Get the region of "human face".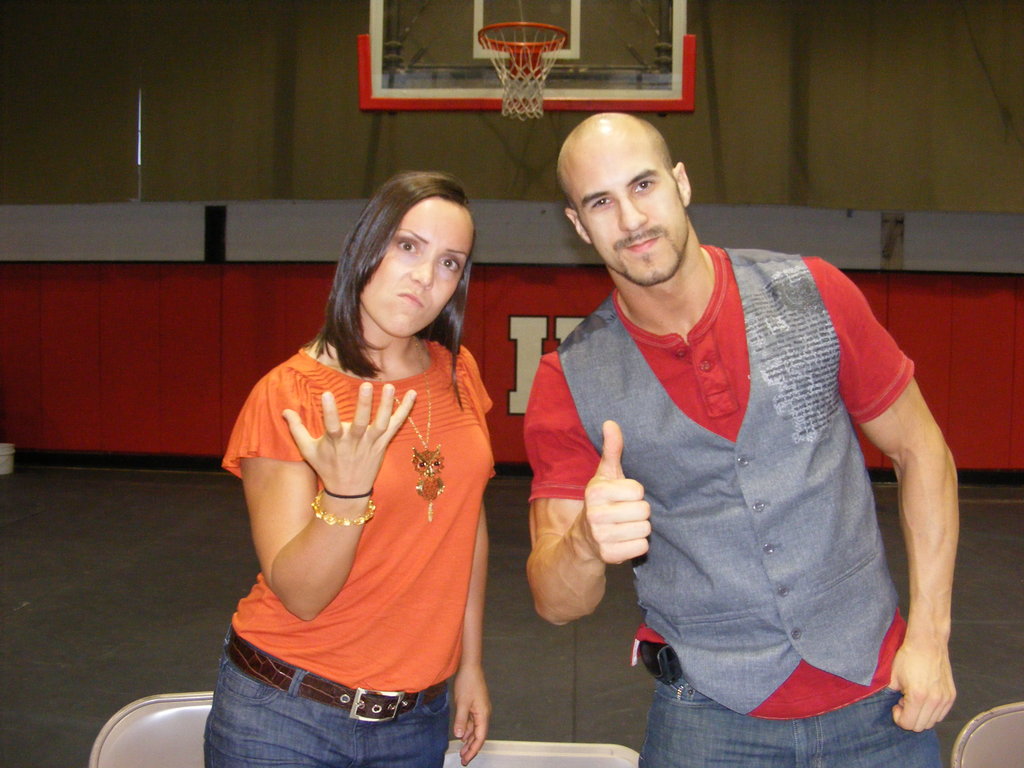
bbox=(568, 131, 688, 287).
